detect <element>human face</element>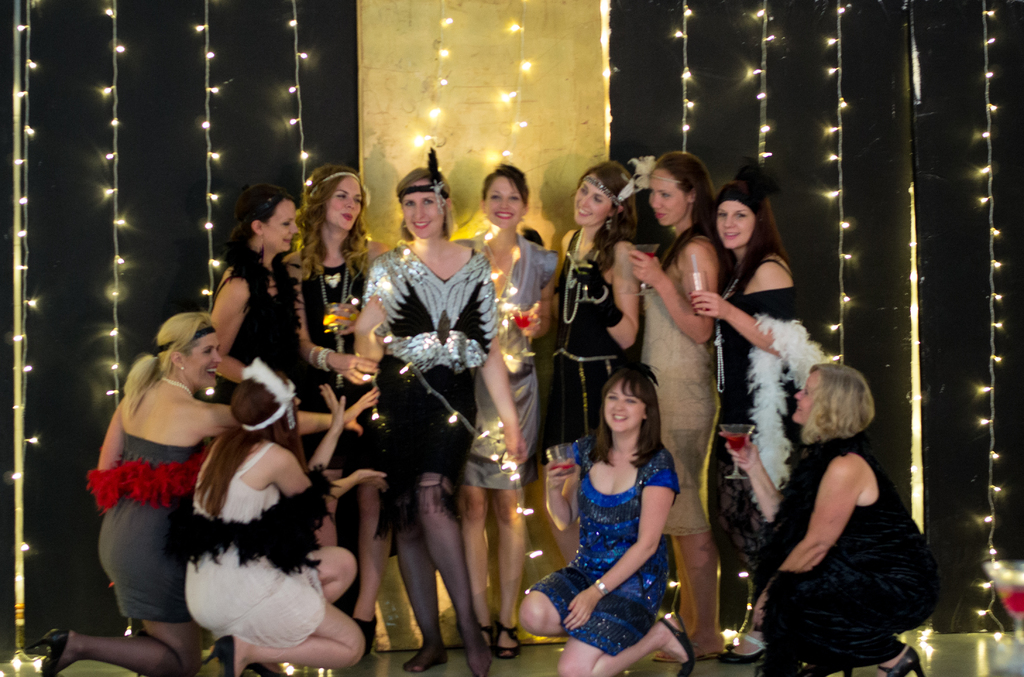
l=650, t=170, r=689, b=230
